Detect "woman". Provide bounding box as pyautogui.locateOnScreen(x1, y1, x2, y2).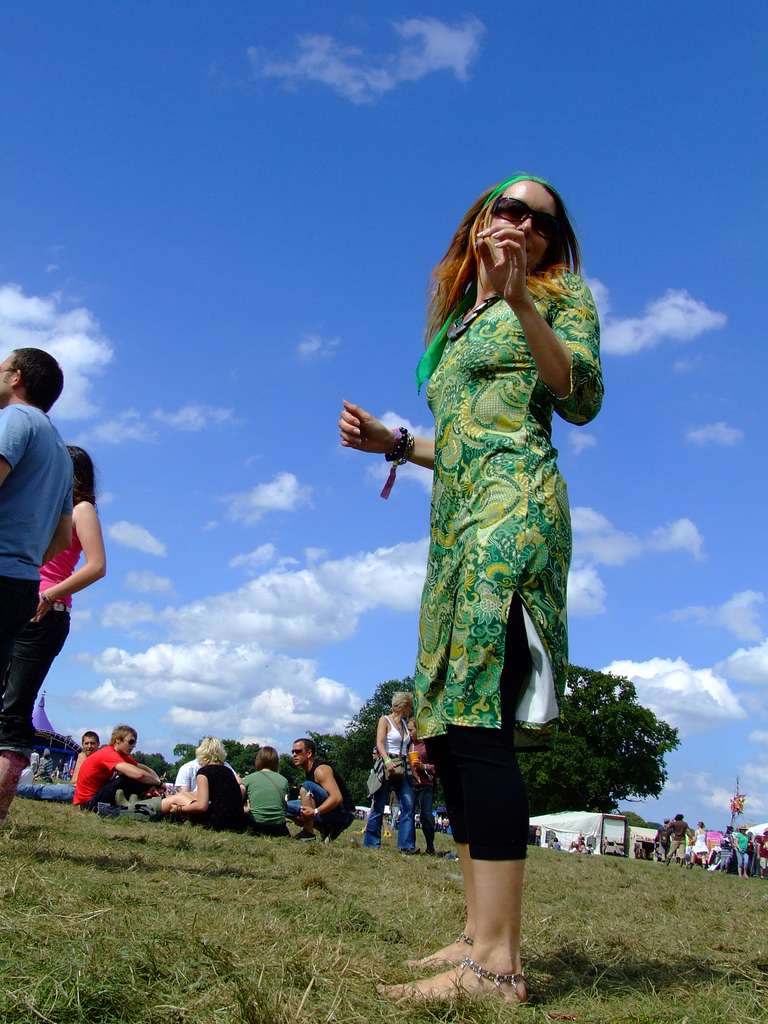
pyautogui.locateOnScreen(333, 220, 593, 918).
